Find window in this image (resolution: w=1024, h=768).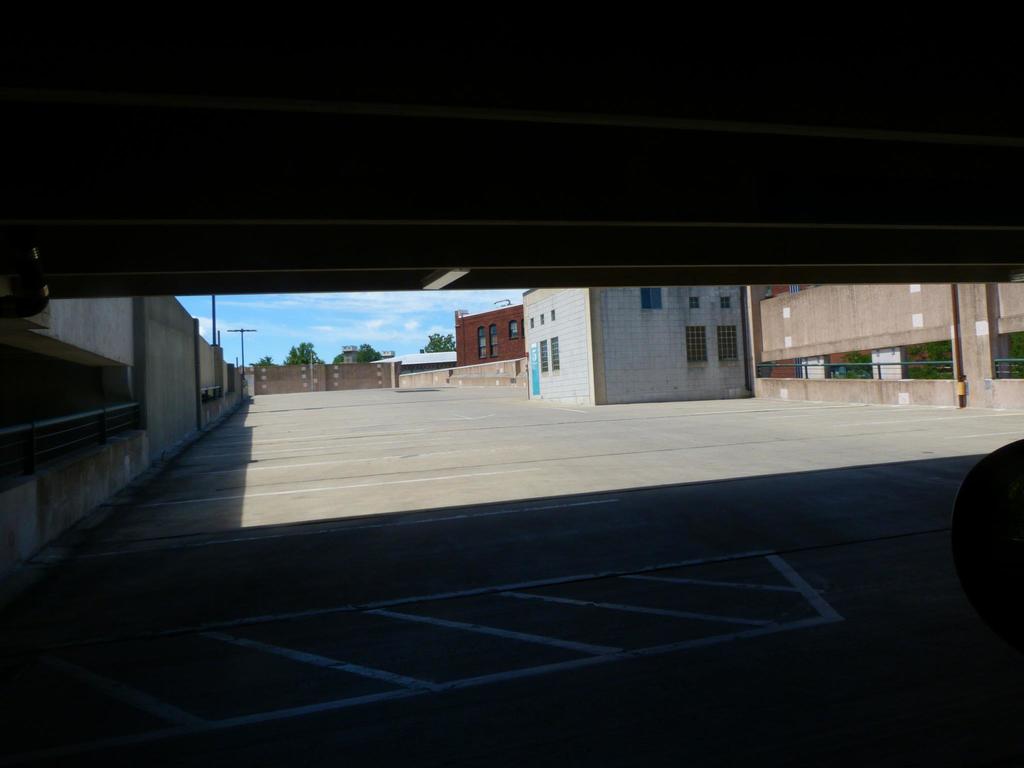
bbox=(489, 325, 499, 357).
